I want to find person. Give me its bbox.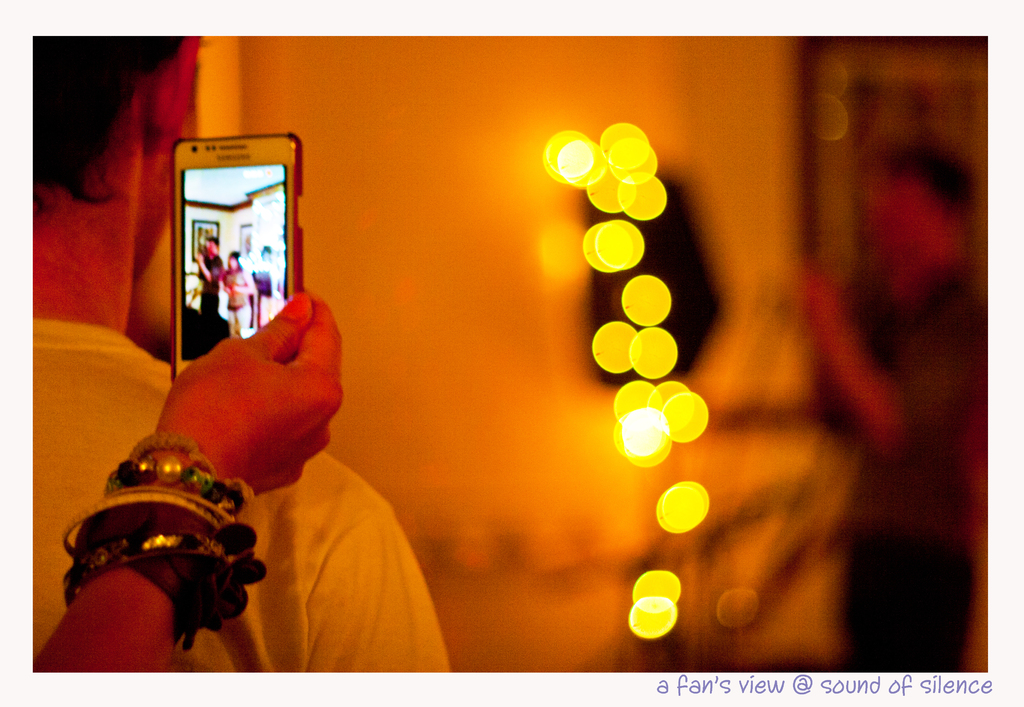
bbox=(0, 16, 455, 694).
